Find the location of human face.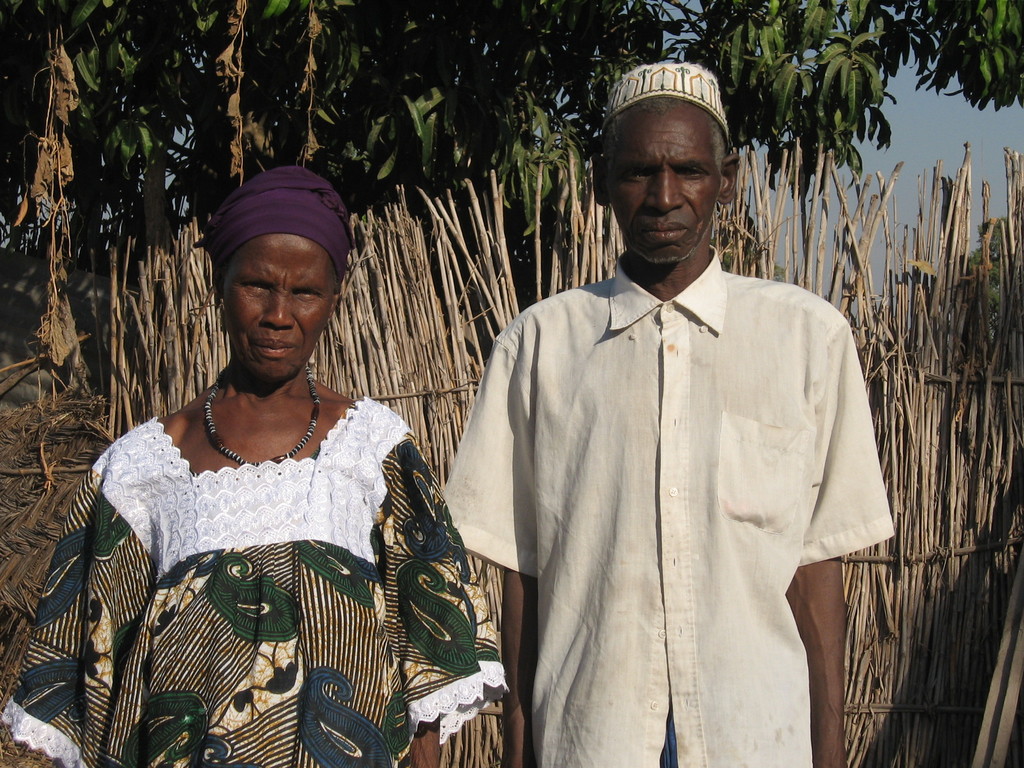
Location: rect(214, 234, 344, 385).
